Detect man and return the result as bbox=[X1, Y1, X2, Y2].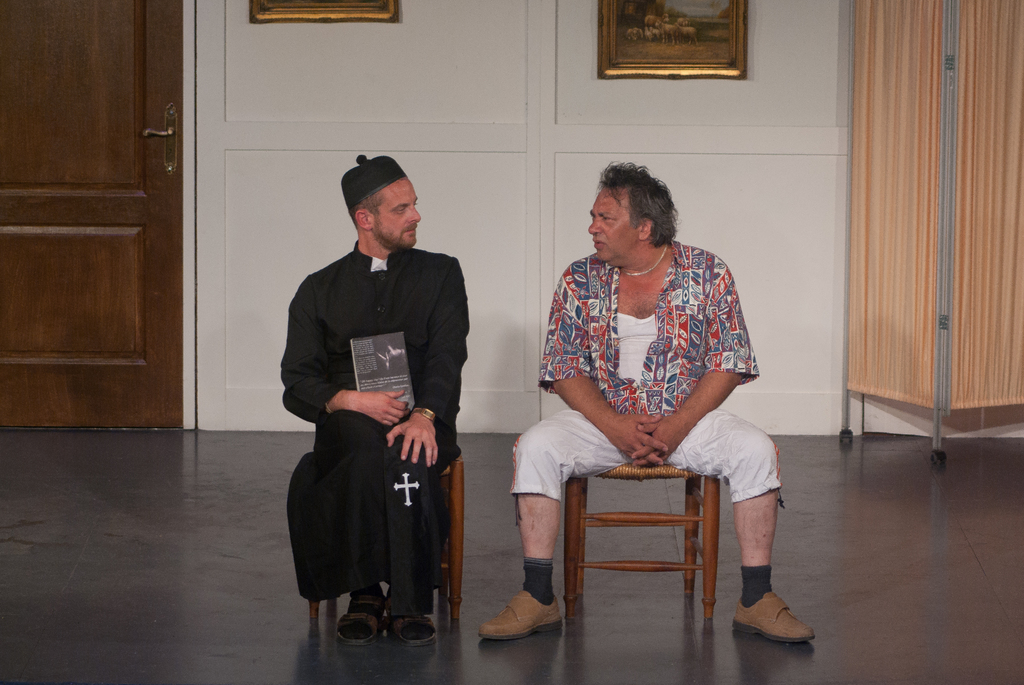
bbox=[476, 159, 818, 643].
